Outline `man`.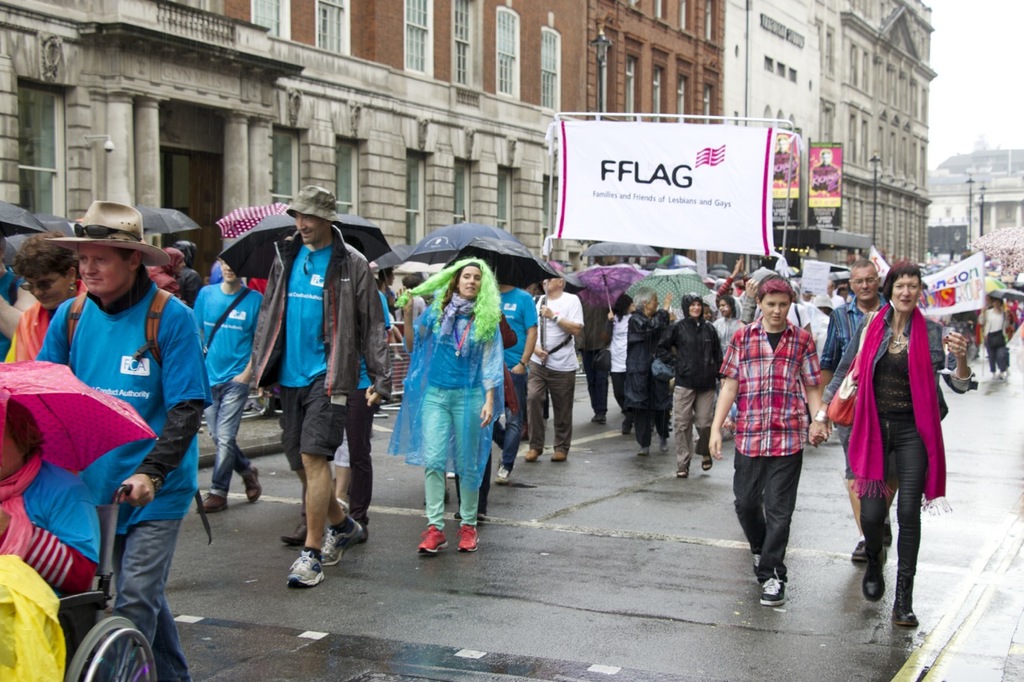
Outline: {"left": 826, "top": 256, "right": 889, "bottom": 568}.
